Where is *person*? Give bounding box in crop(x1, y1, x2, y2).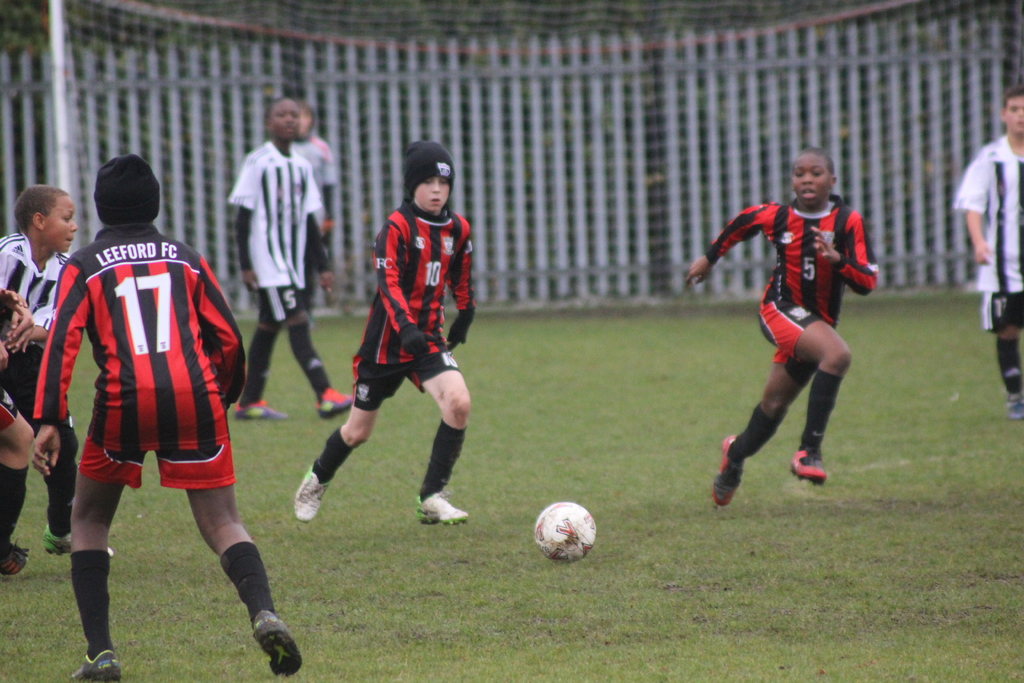
crop(283, 99, 335, 327).
